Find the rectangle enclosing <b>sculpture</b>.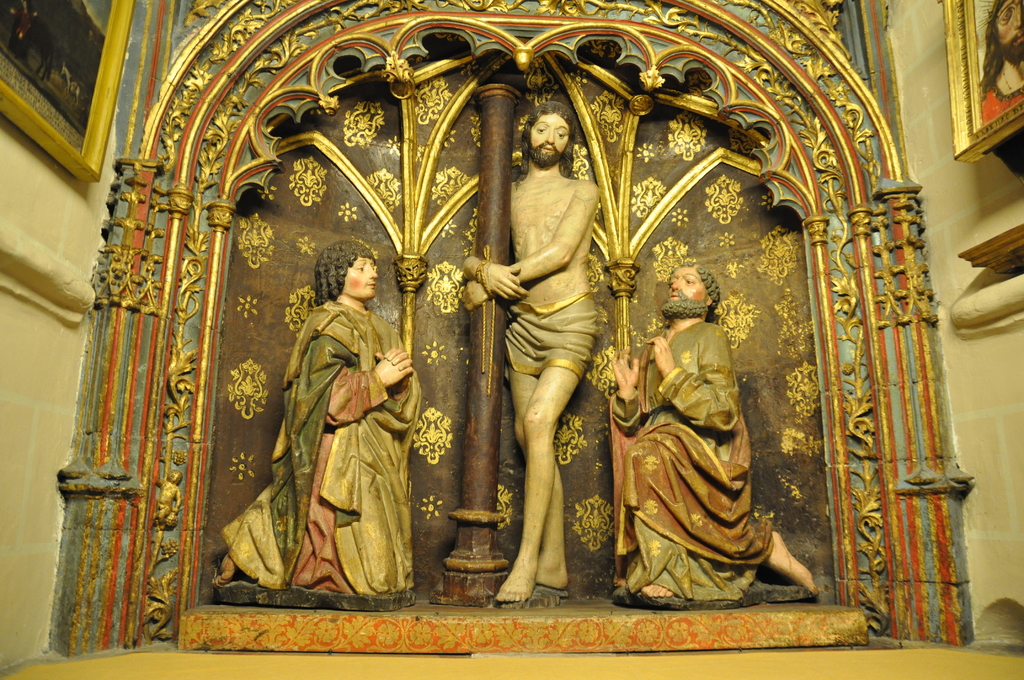
[202, 234, 420, 599].
